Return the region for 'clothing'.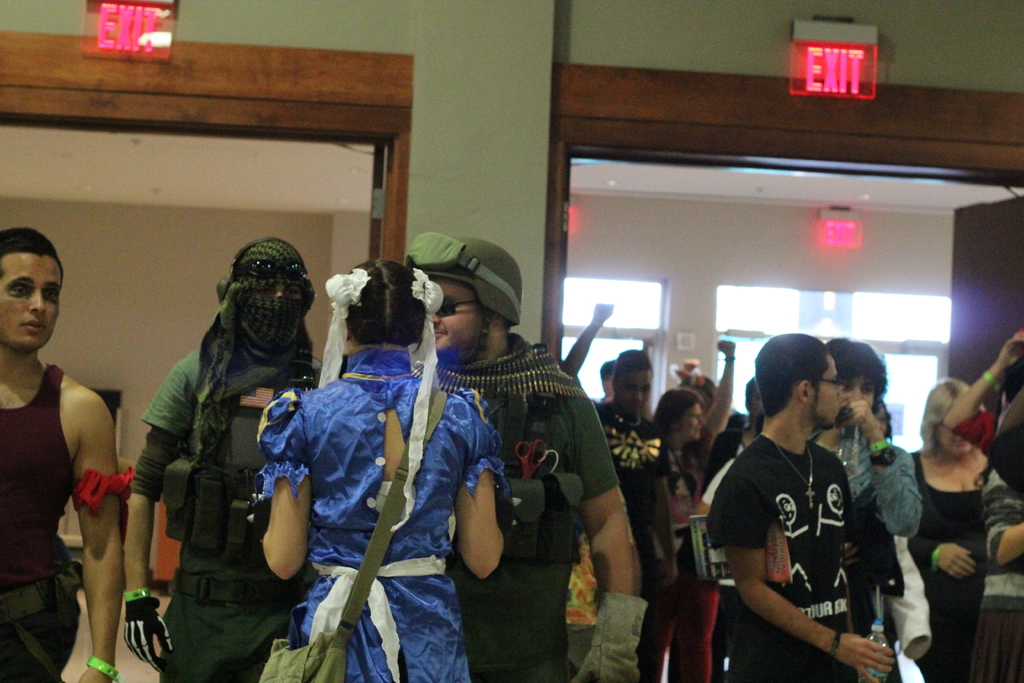
box=[628, 438, 713, 677].
